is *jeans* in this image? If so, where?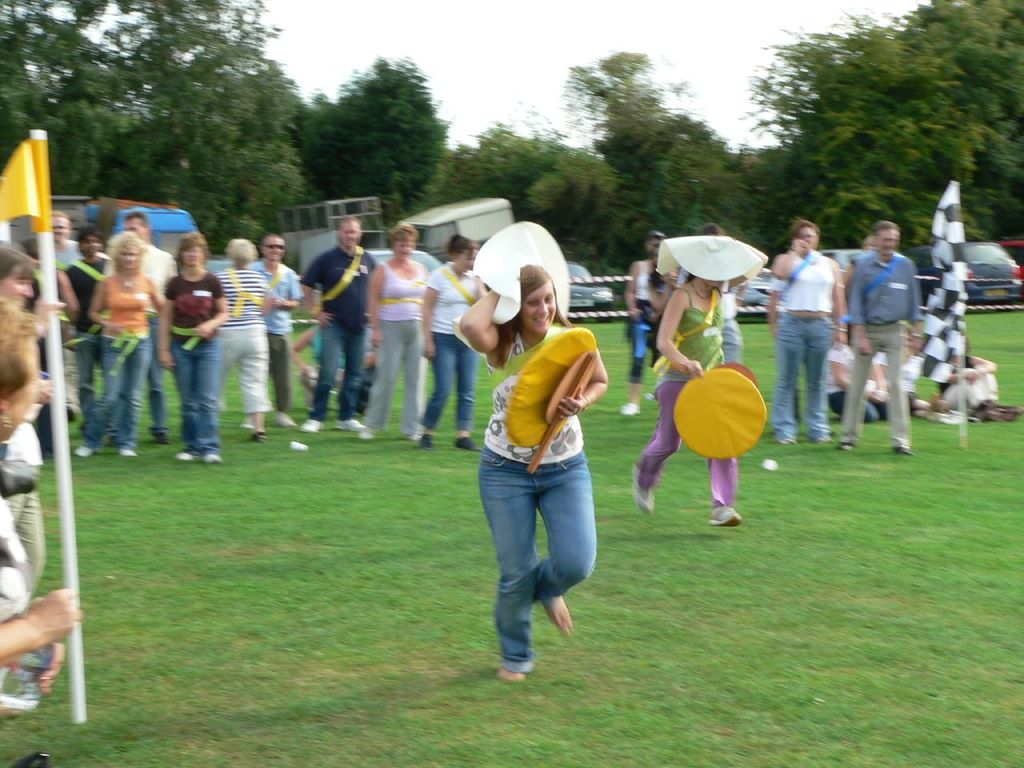
Yes, at (x1=214, y1=323, x2=266, y2=415).
